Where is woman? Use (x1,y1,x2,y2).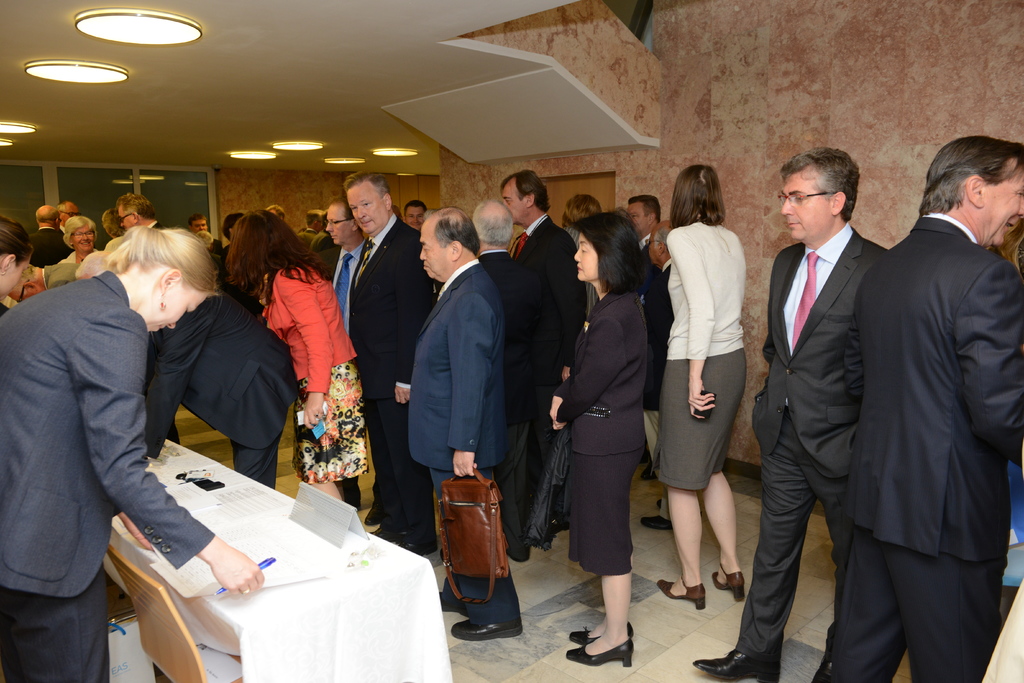
(0,227,268,682).
